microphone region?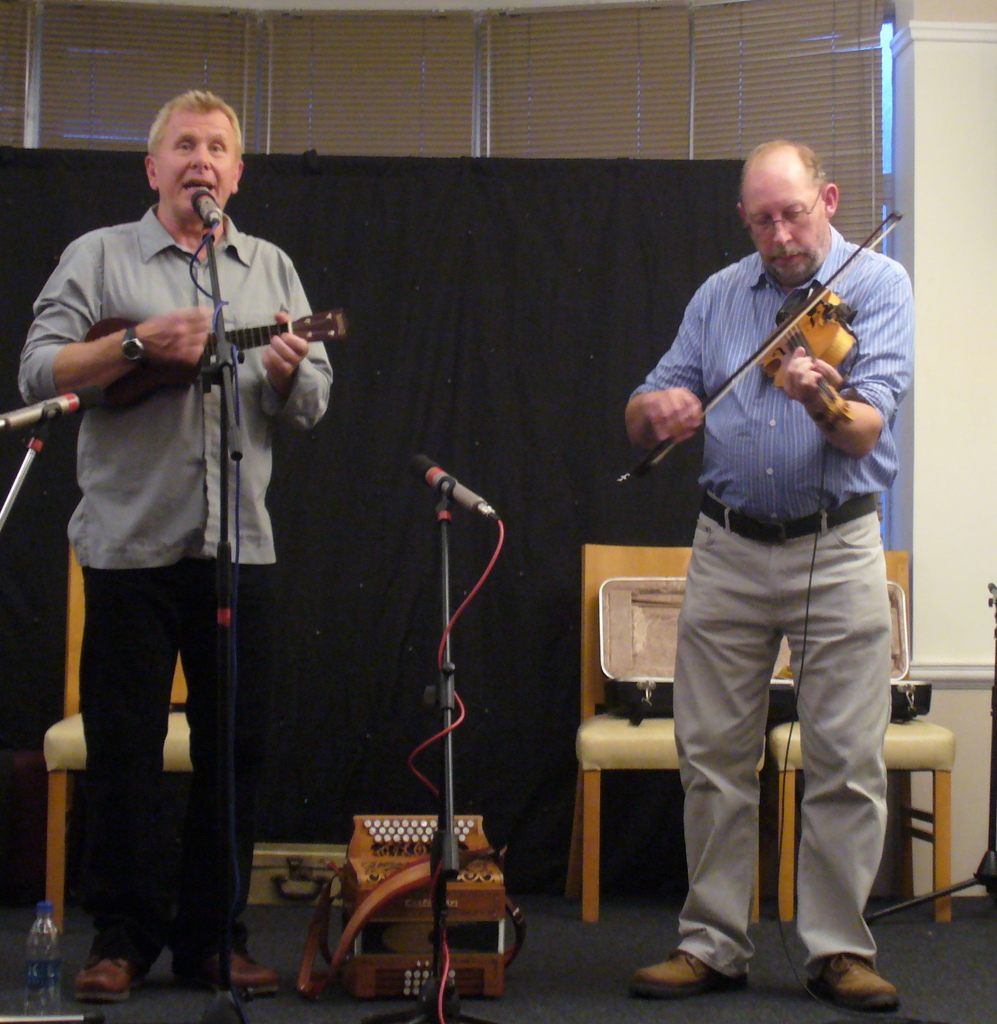
pyautogui.locateOnScreen(192, 188, 225, 230)
